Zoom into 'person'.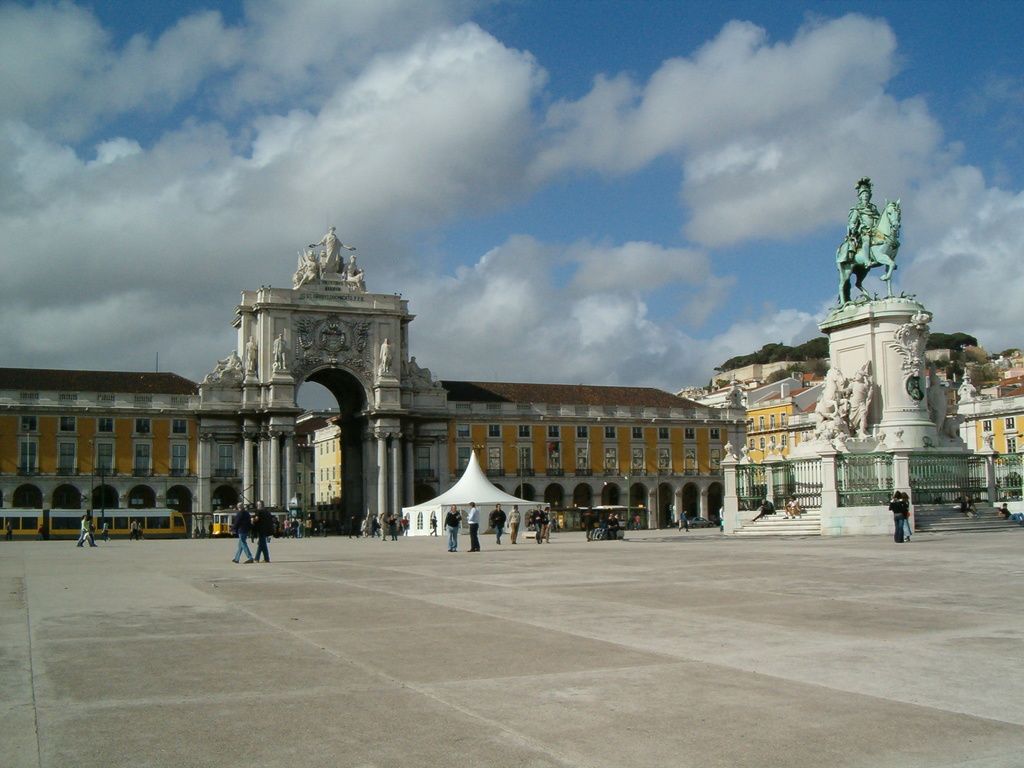
Zoom target: select_region(847, 173, 882, 265).
